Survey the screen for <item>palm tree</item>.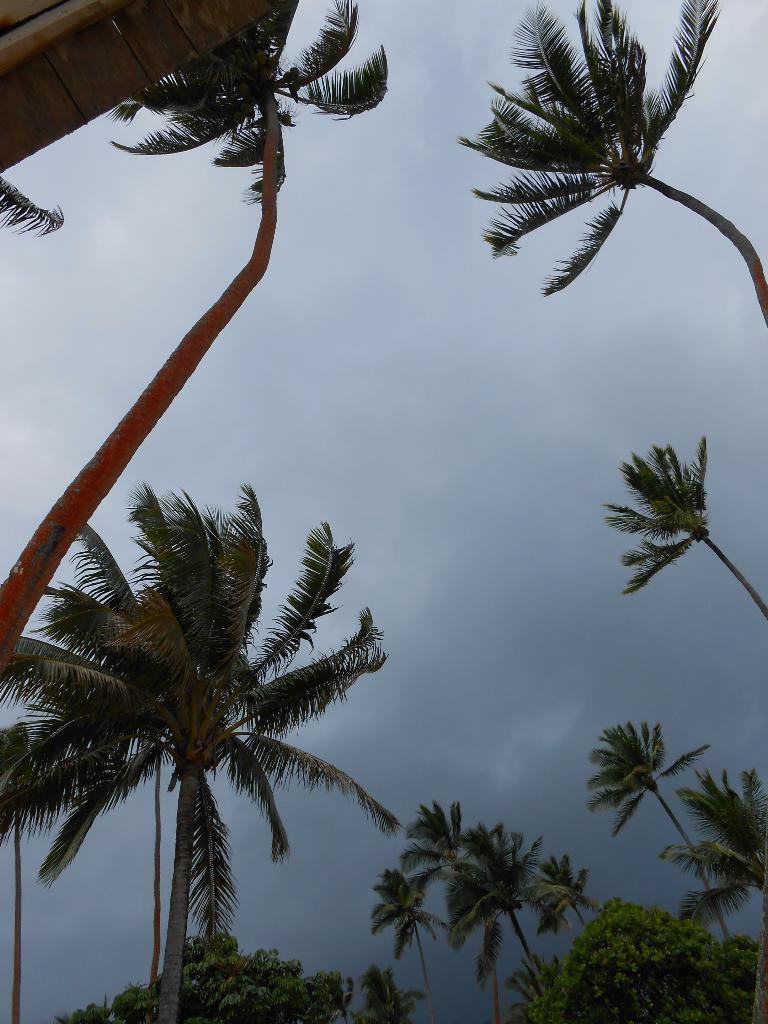
Survey found: 589 722 749 986.
